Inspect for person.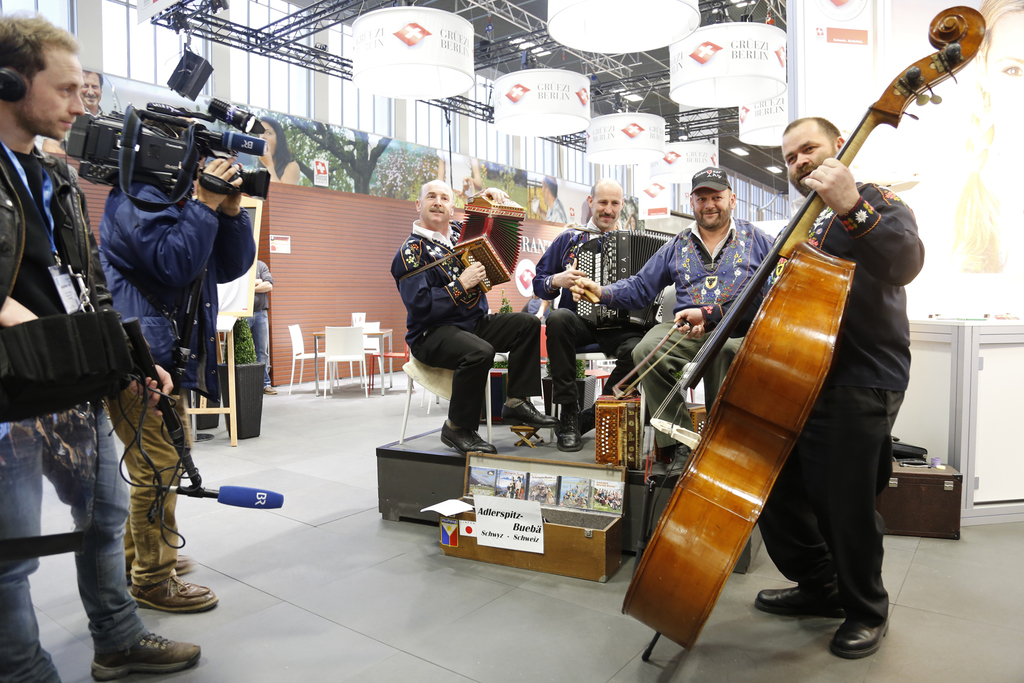
Inspection: 525,298,557,322.
